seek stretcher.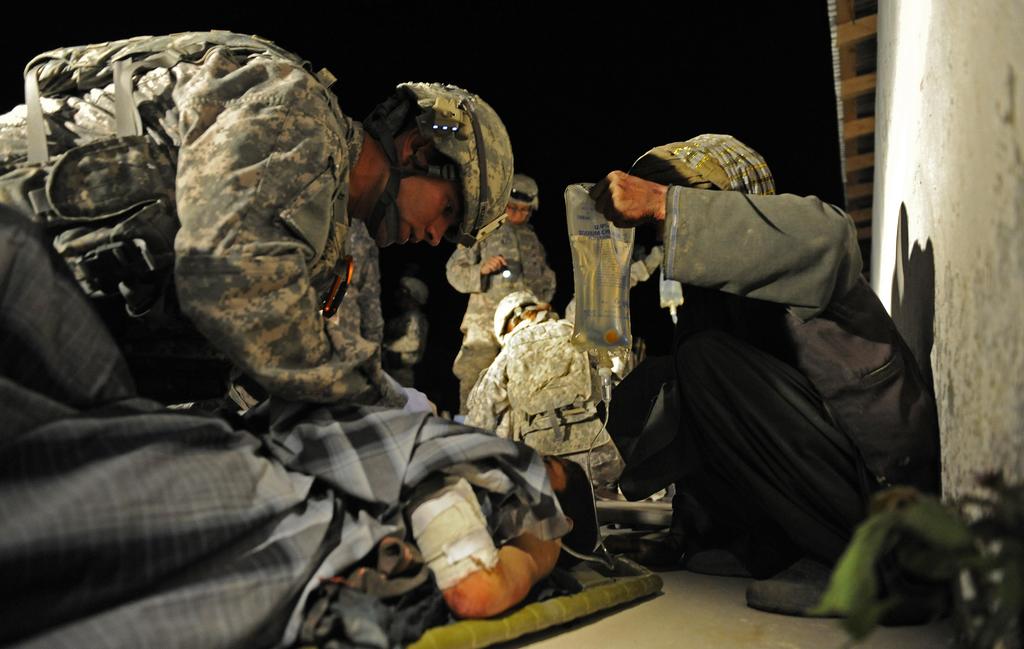
[390,545,661,648].
